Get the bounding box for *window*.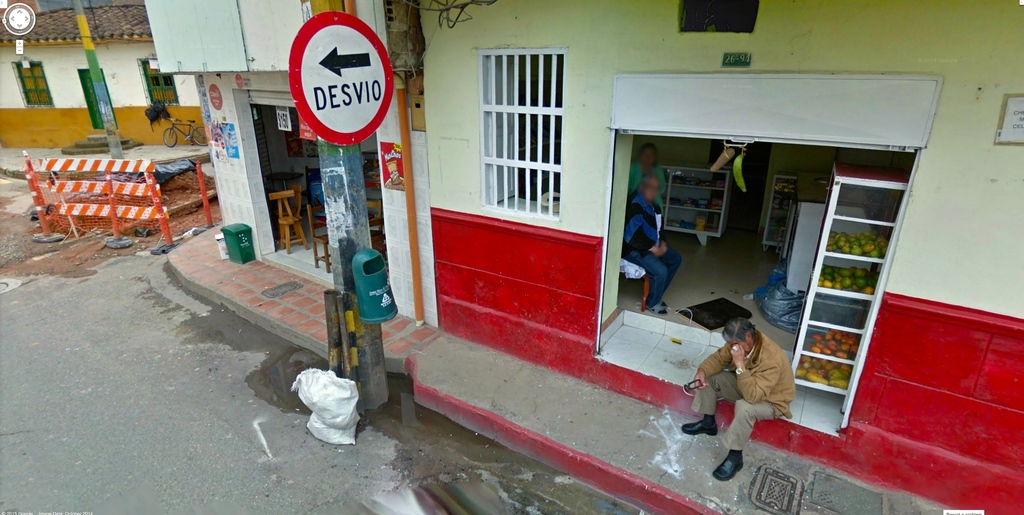
x1=475, y1=38, x2=591, y2=208.
